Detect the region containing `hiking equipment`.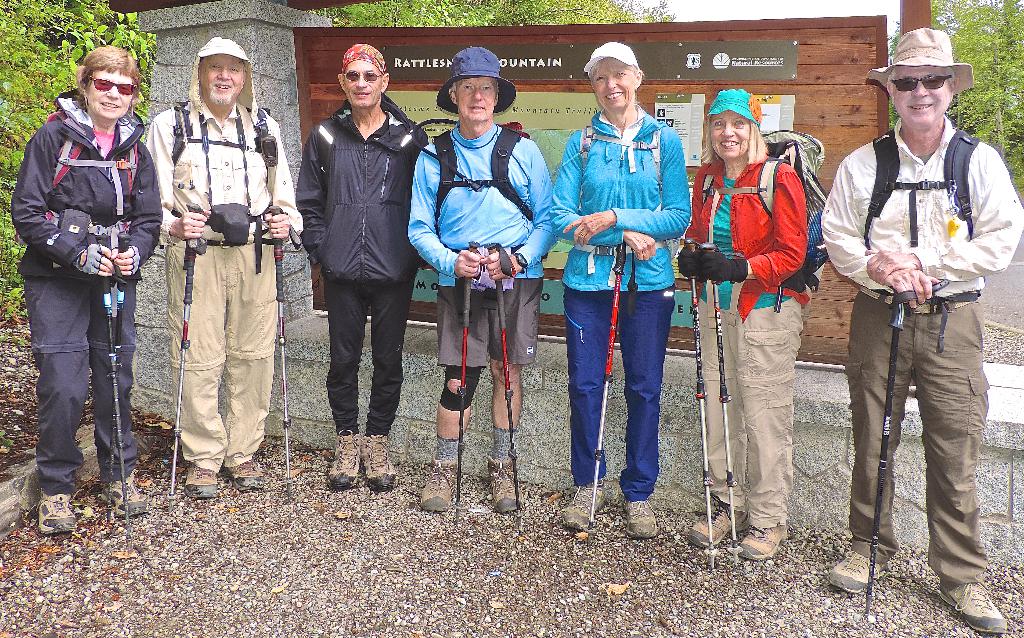
l=227, t=459, r=258, b=490.
